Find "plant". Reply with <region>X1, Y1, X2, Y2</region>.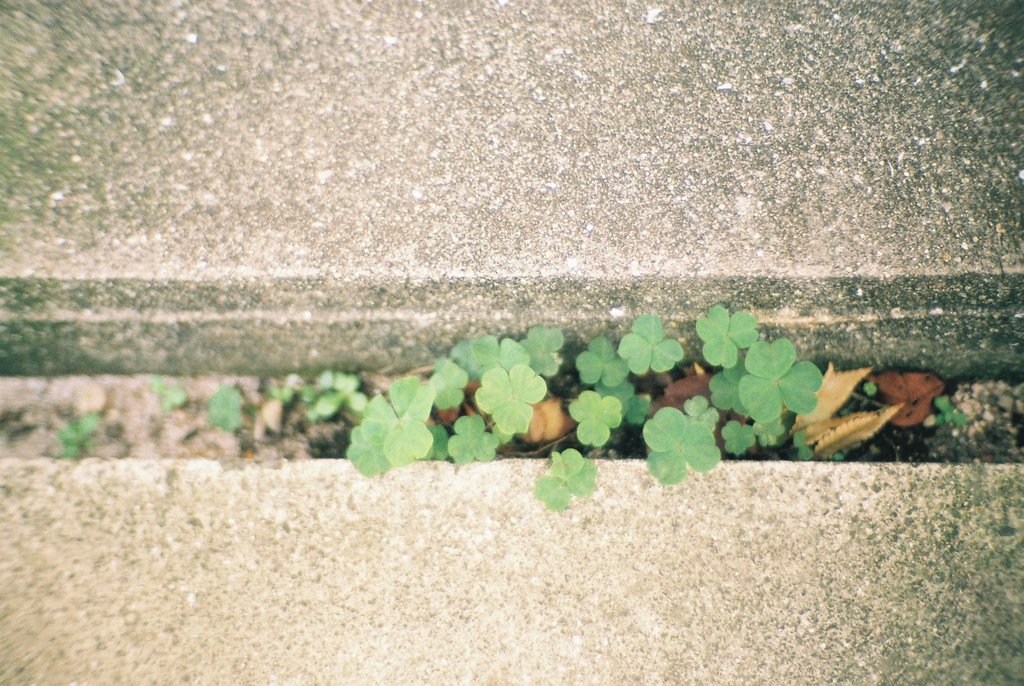
<region>180, 374, 254, 453</region>.
